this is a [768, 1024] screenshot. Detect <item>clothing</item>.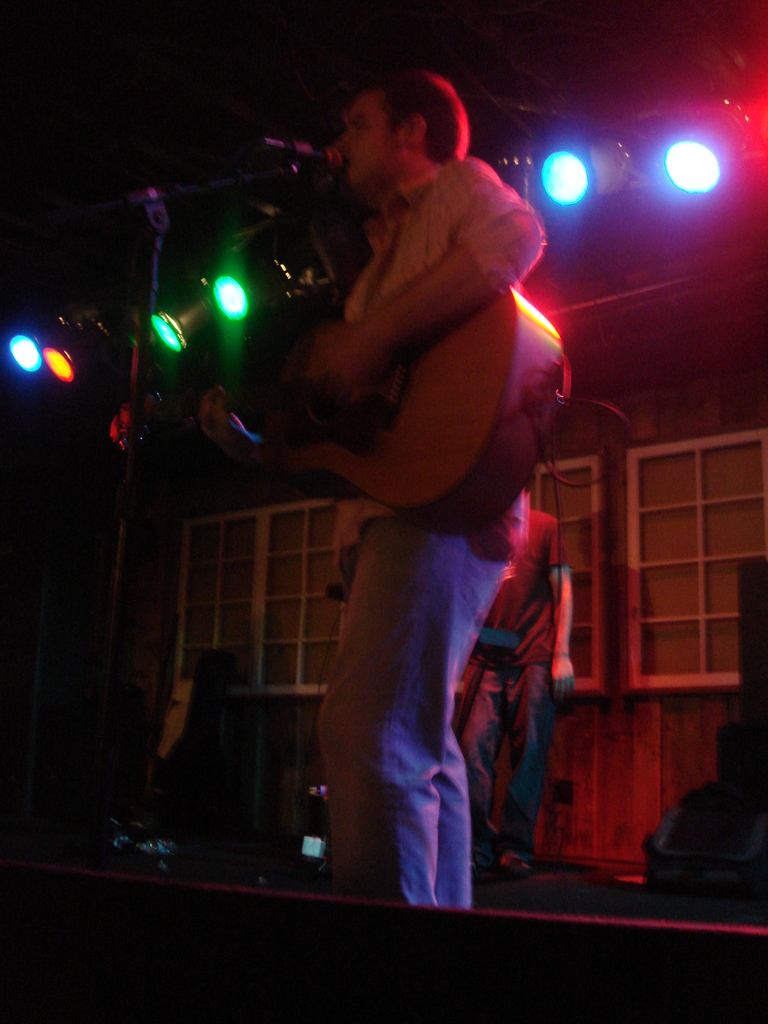
(453,486,572,872).
